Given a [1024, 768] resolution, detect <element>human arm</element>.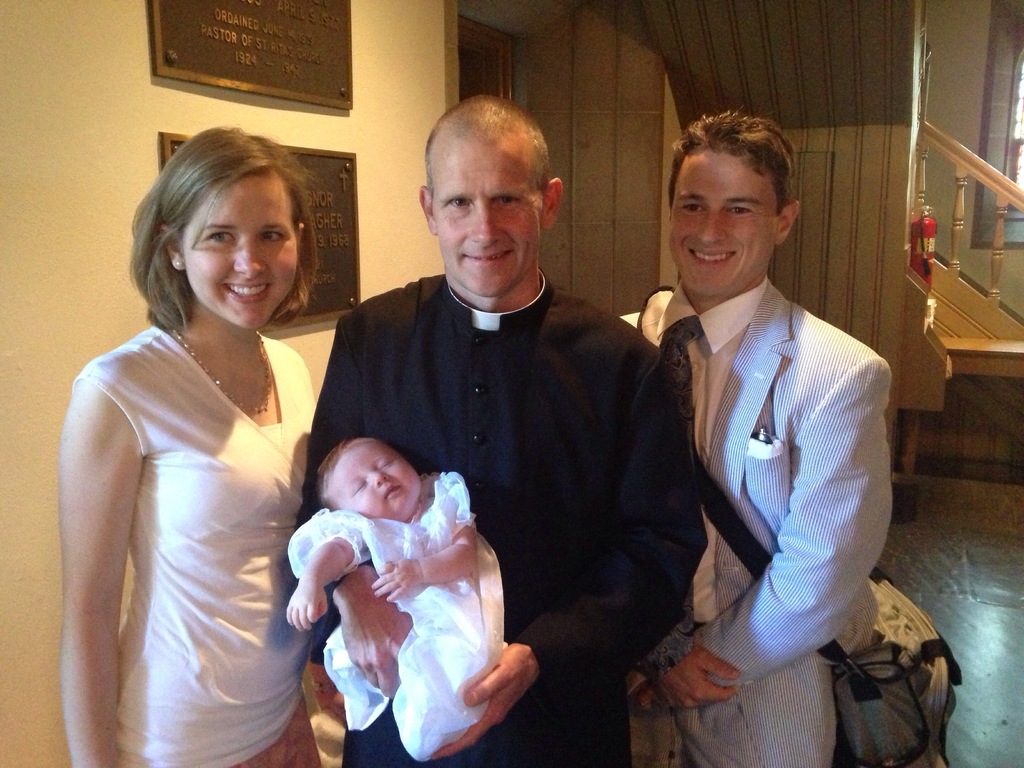
region(61, 351, 168, 748).
